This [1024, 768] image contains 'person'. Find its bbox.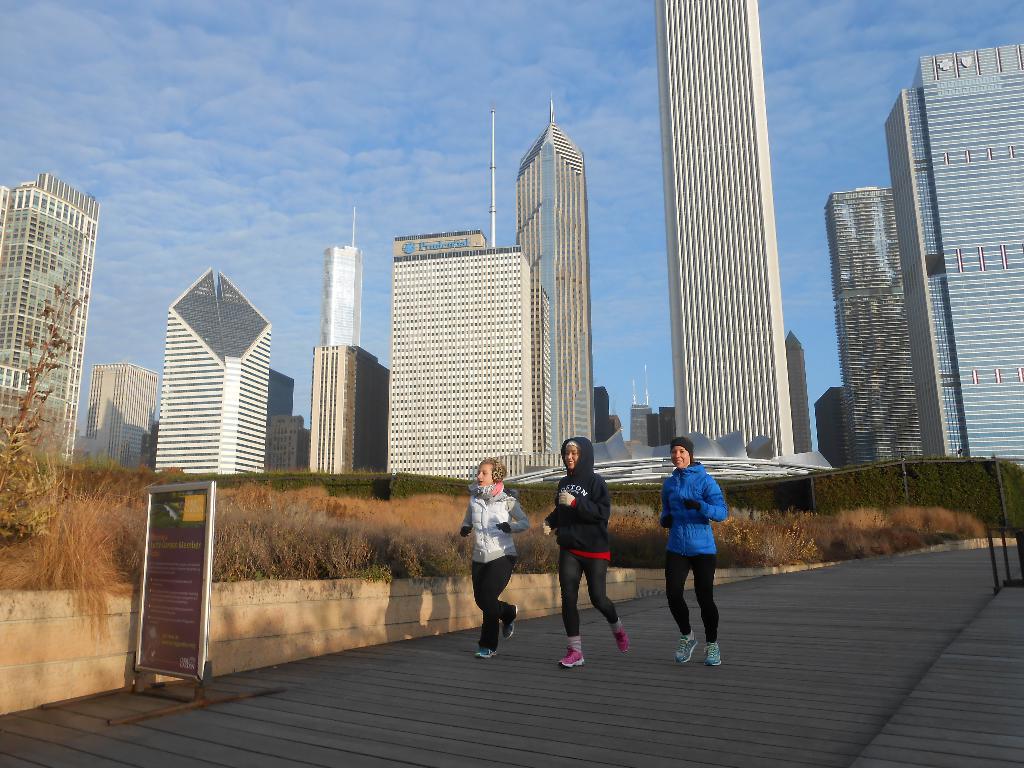
bbox=(541, 438, 627, 669).
